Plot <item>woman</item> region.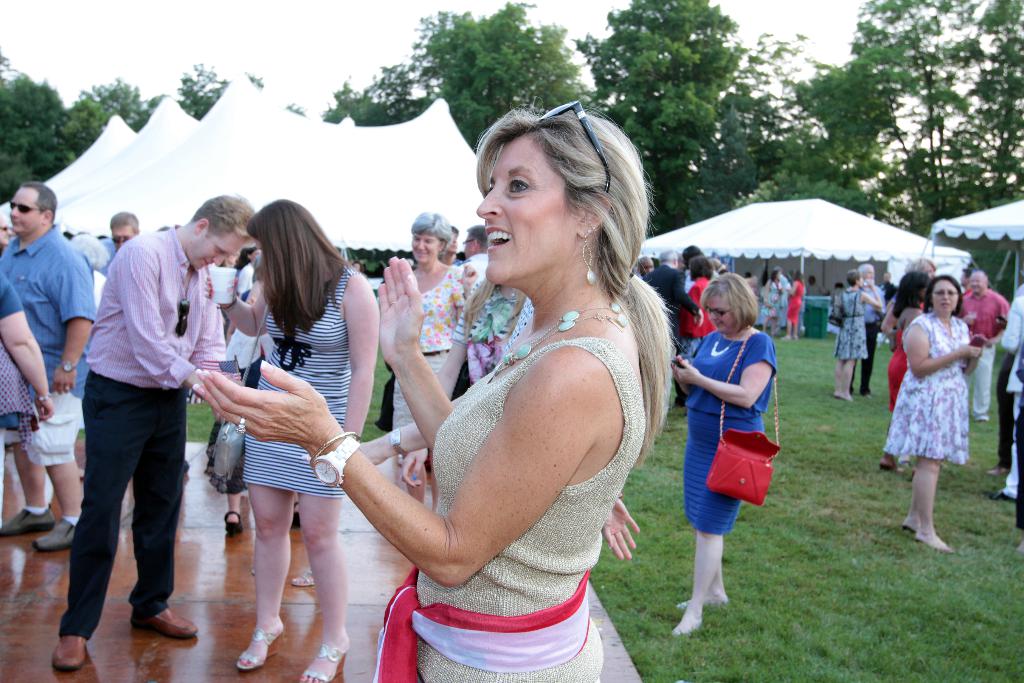
Plotted at pyautogui.locateOnScreen(198, 193, 375, 682).
